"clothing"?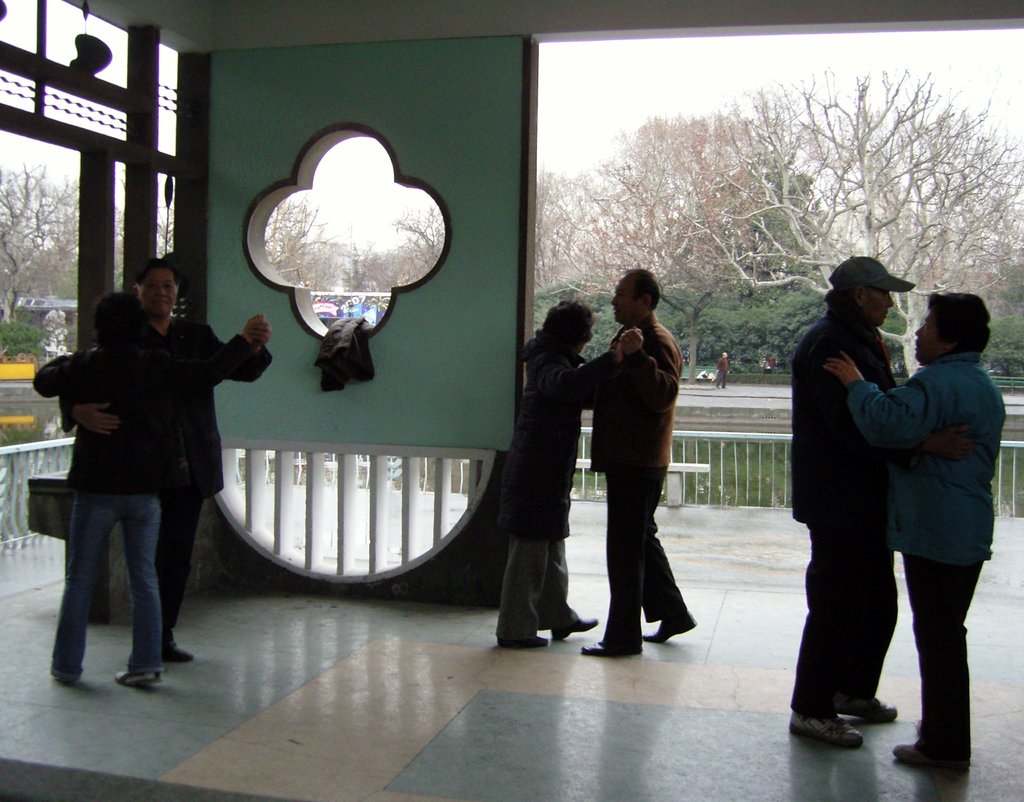
box(495, 327, 618, 638)
